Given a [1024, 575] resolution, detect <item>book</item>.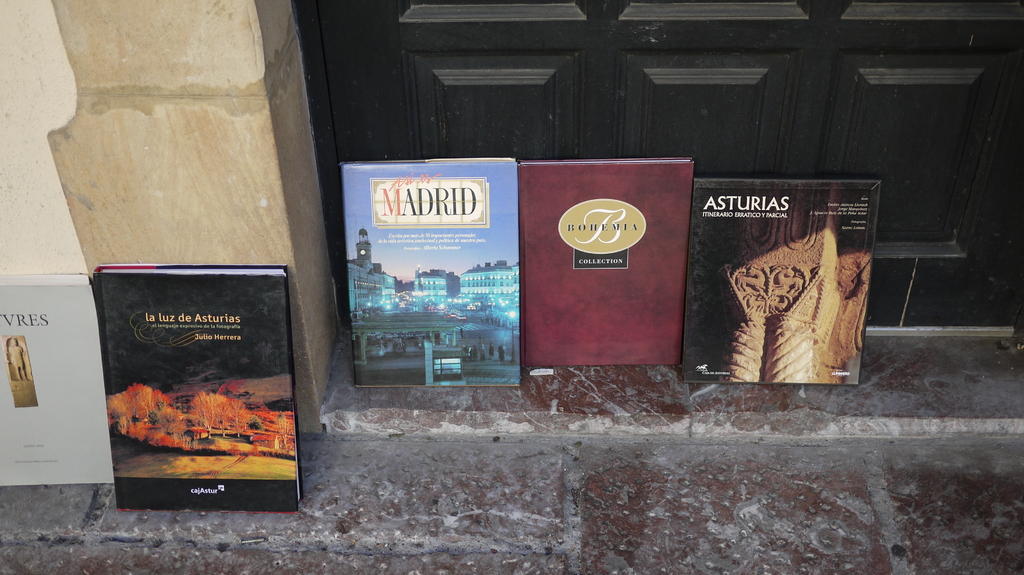
left=0, top=269, right=110, bottom=497.
